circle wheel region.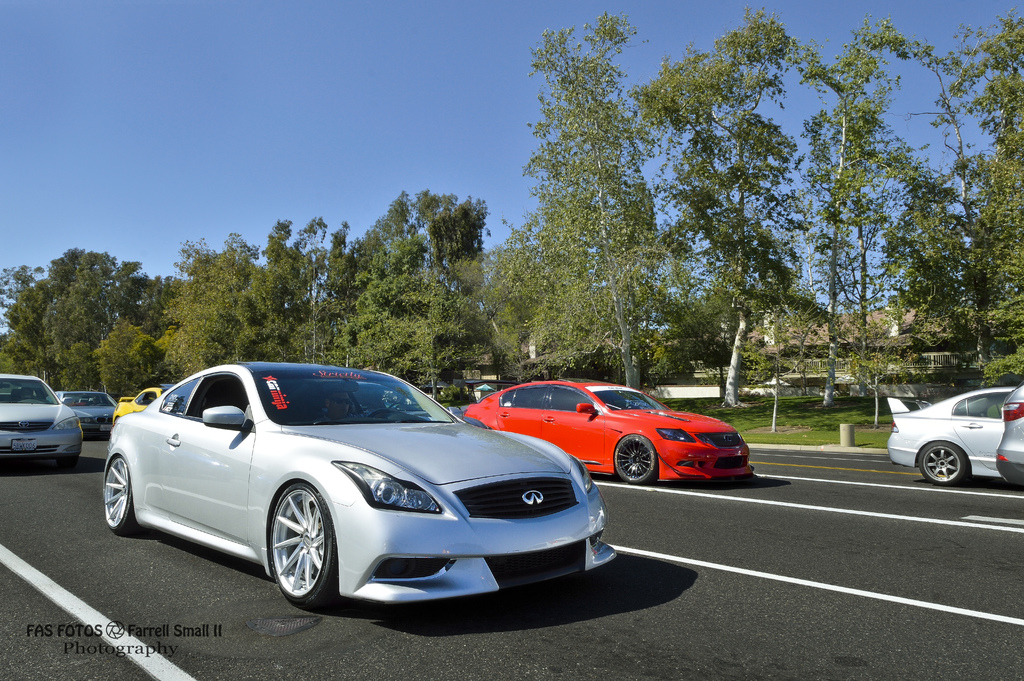
Region: <box>915,443,972,485</box>.
